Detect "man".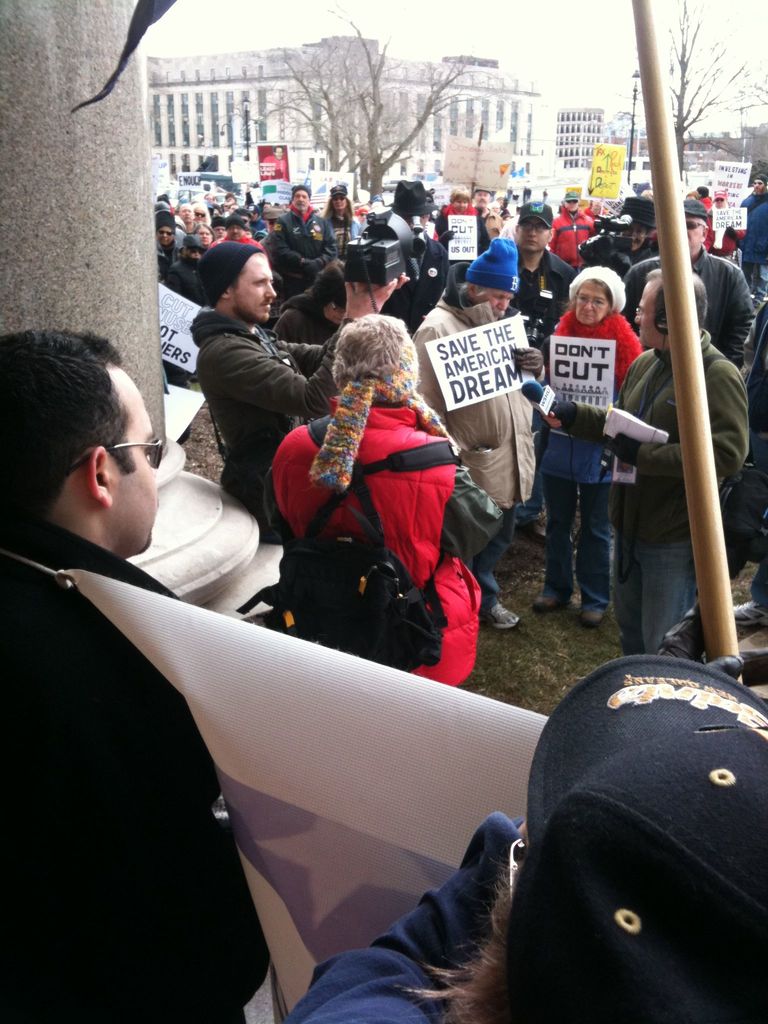
Detected at <box>549,195,586,280</box>.
